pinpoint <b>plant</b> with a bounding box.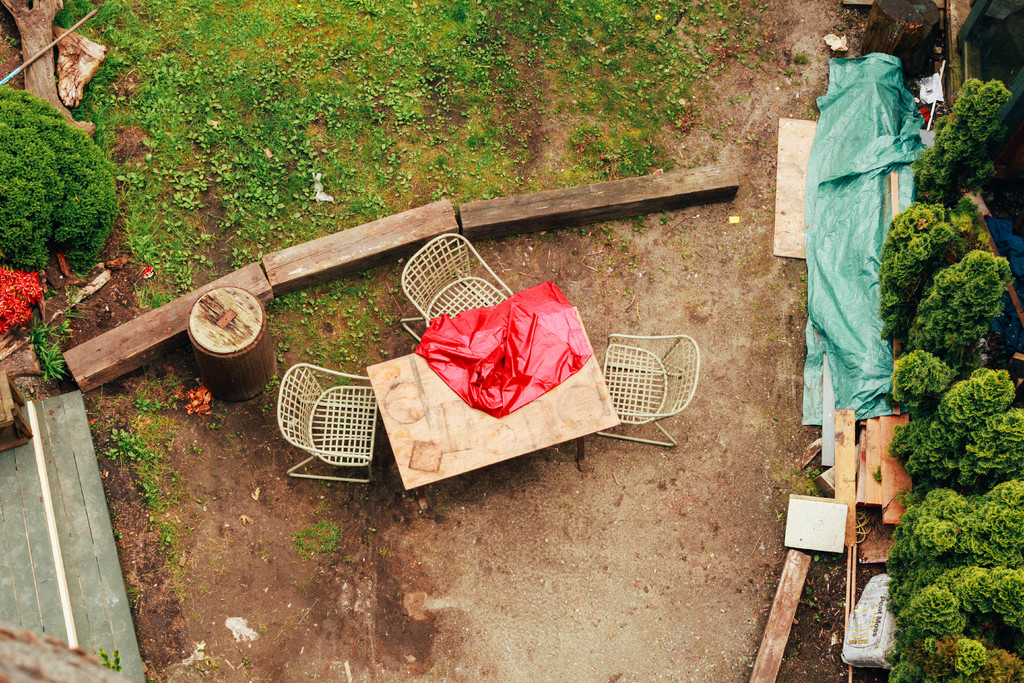
(left=210, top=420, right=223, bottom=429).
